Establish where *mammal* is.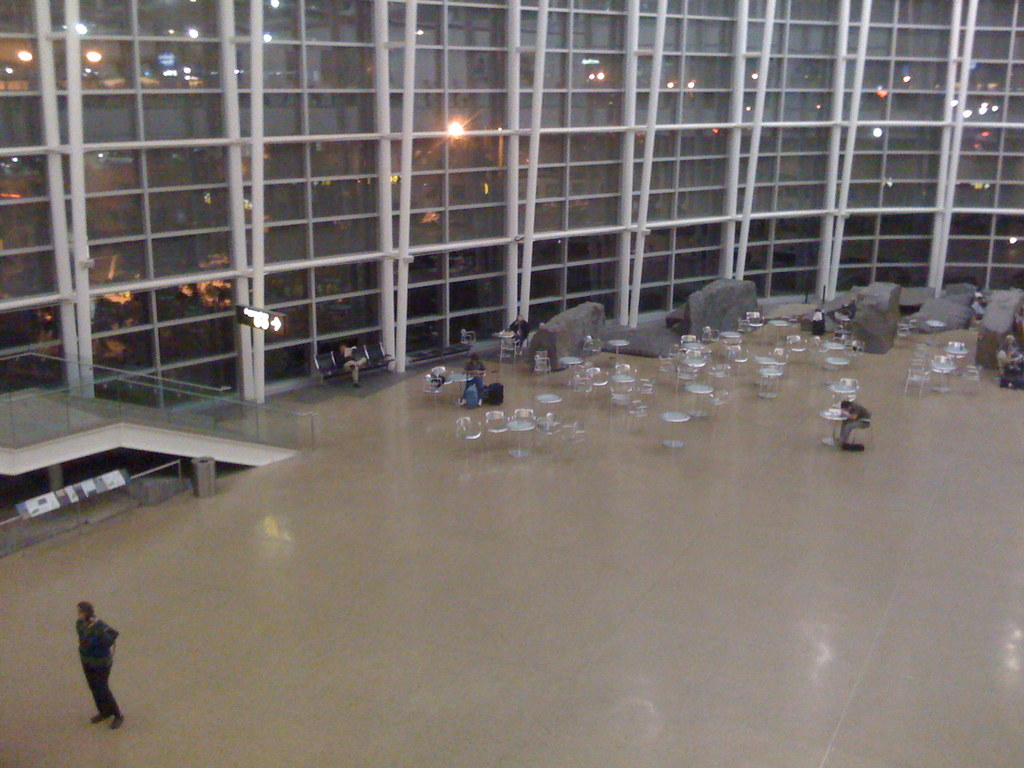
Established at [left=335, top=345, right=365, bottom=388].
